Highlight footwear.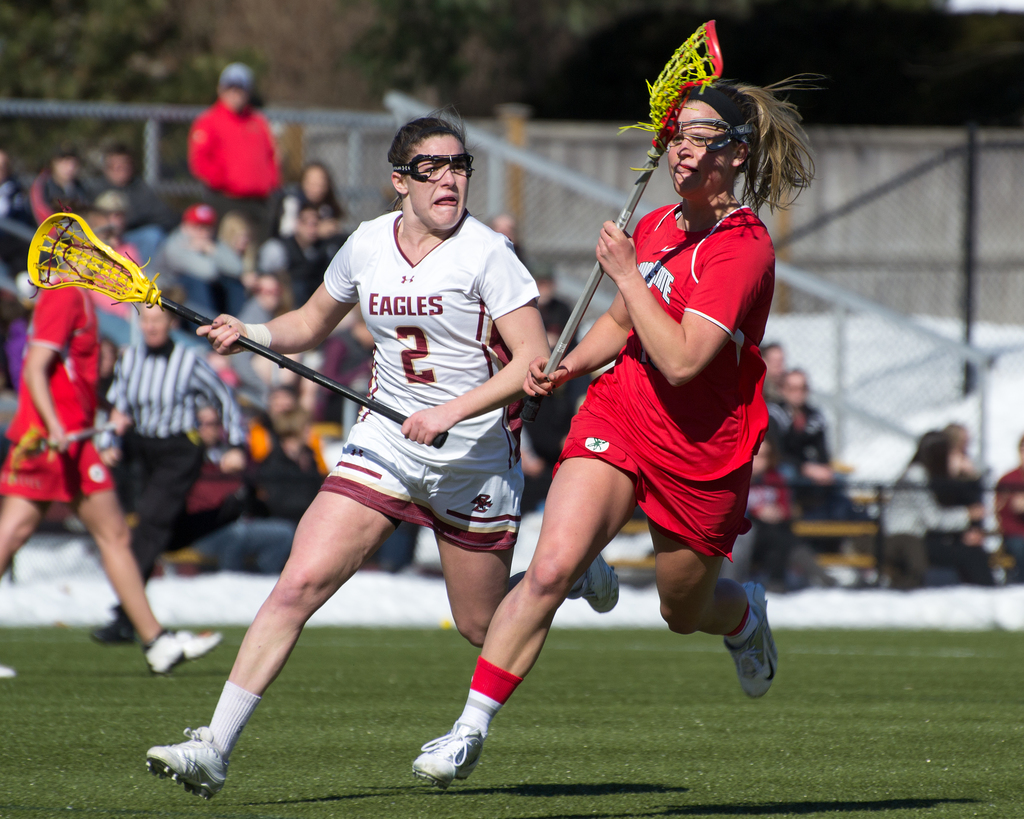
Highlighted region: x1=728, y1=578, x2=782, y2=702.
